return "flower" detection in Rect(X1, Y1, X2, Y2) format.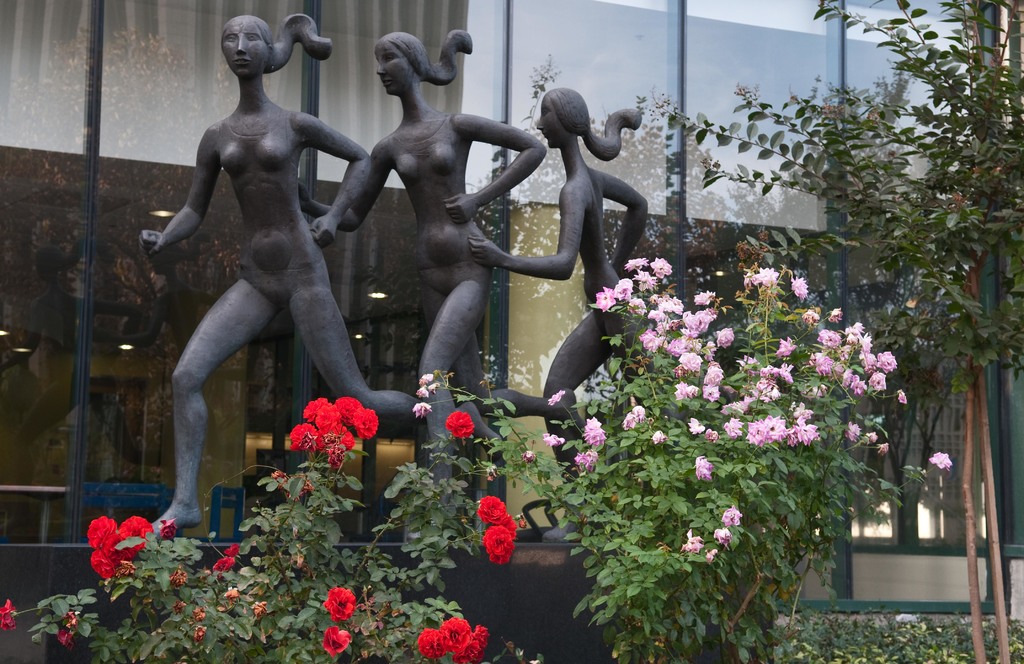
Rect(173, 564, 186, 586).
